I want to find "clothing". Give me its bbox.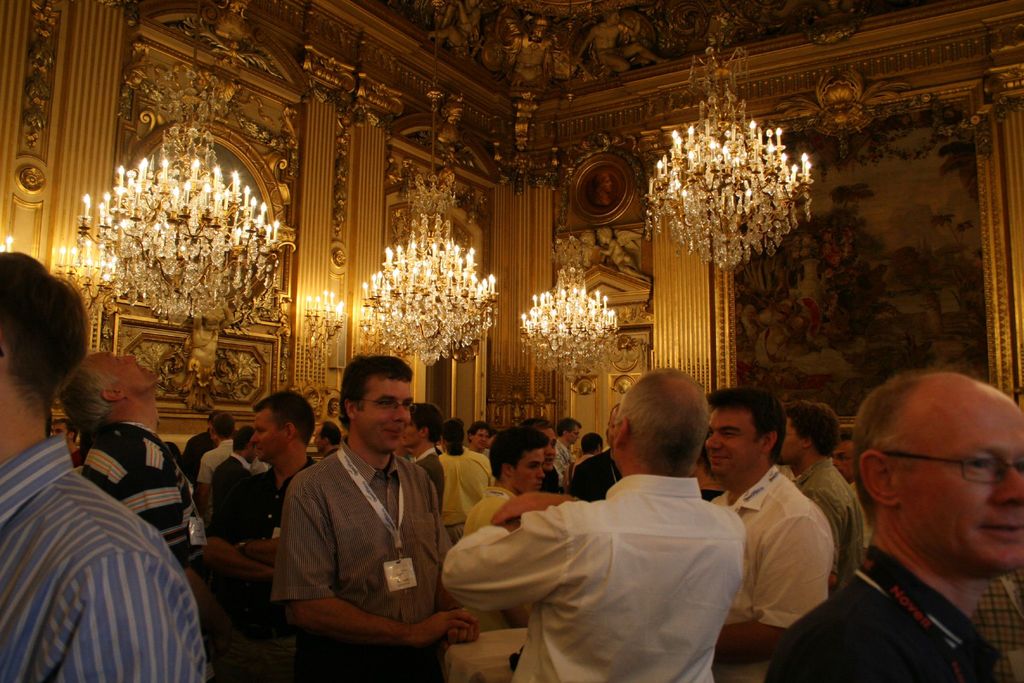
764,544,1001,682.
